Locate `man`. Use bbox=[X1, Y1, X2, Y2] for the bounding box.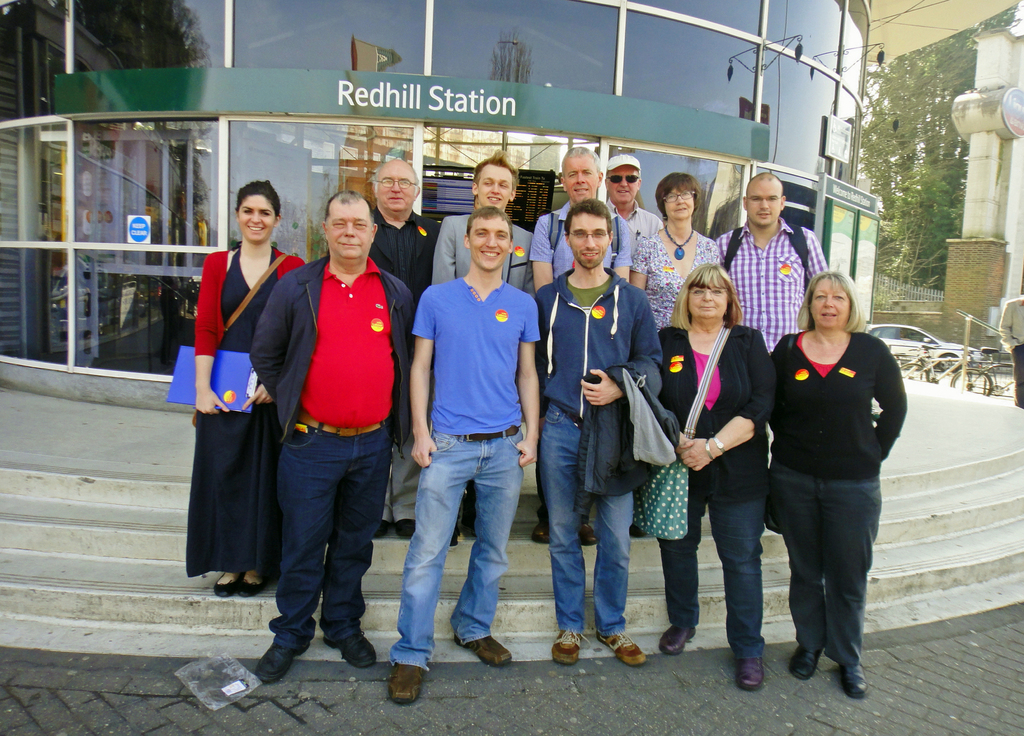
bbox=[257, 180, 412, 678].
